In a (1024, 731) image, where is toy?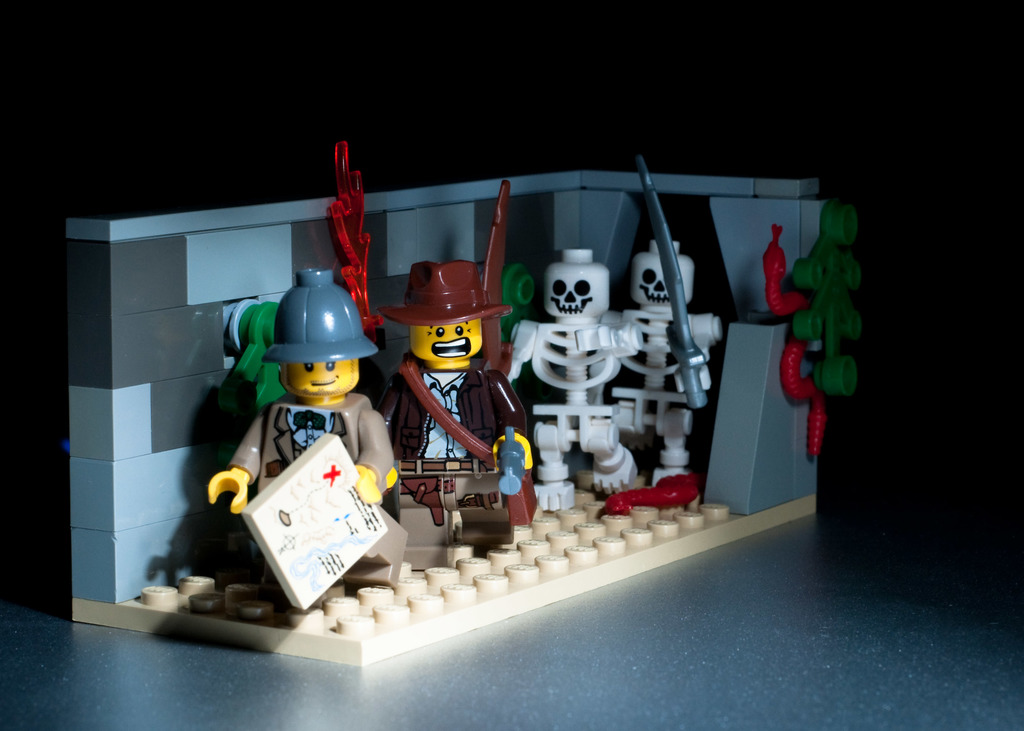
{"x1": 620, "y1": 221, "x2": 714, "y2": 507}.
